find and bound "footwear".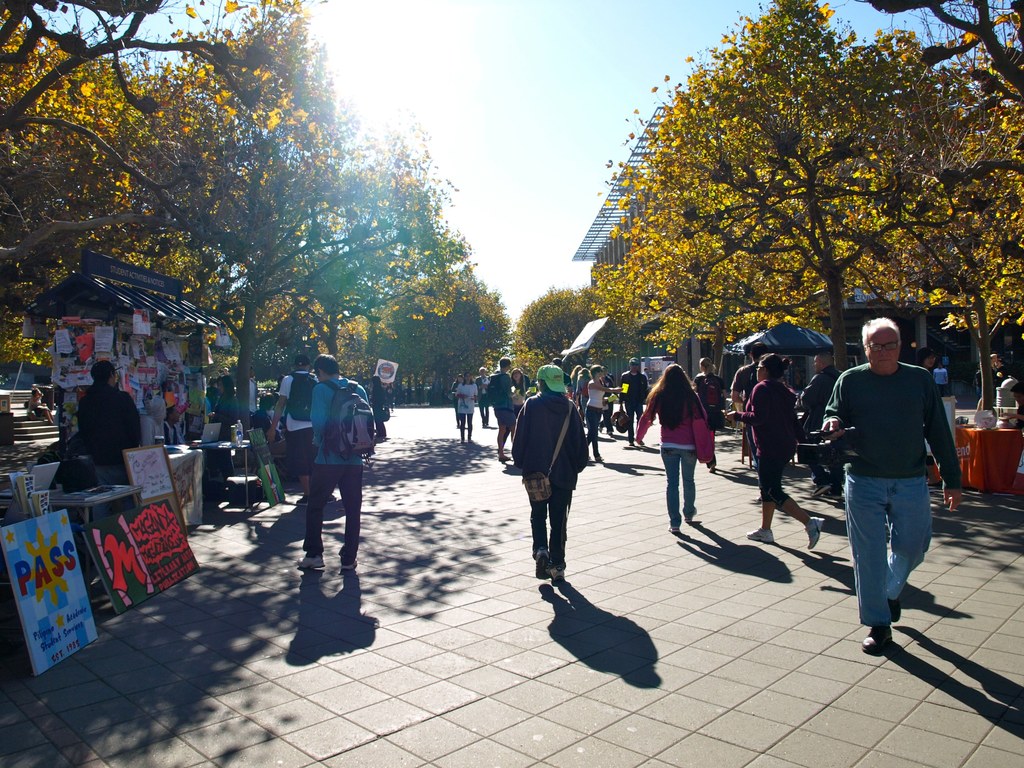
Bound: bbox=(808, 516, 825, 549).
